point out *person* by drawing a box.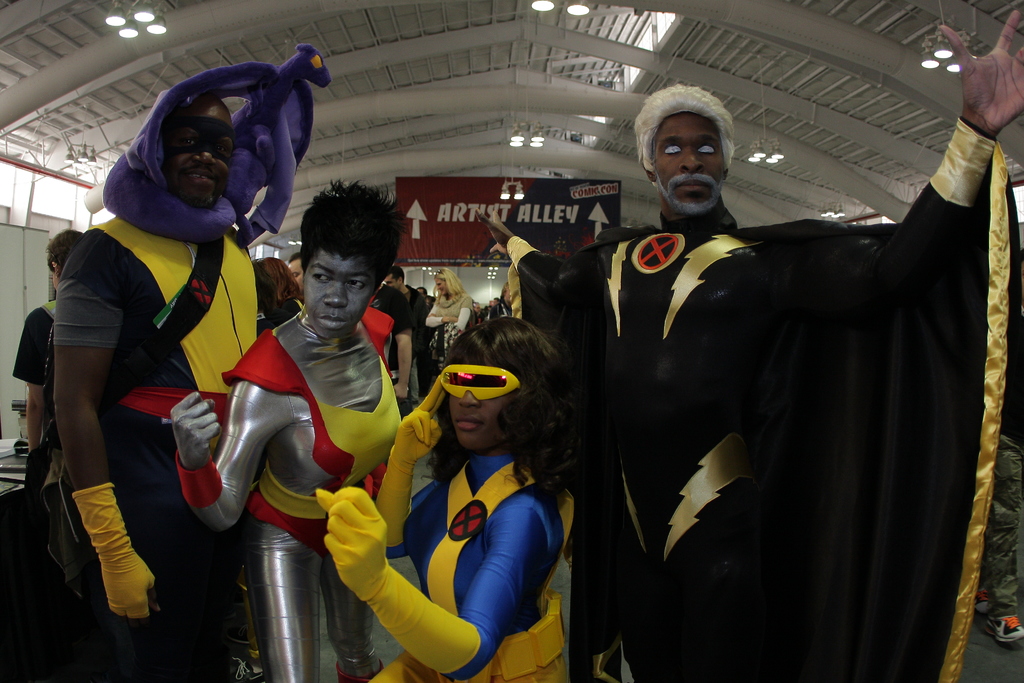
314,315,584,682.
